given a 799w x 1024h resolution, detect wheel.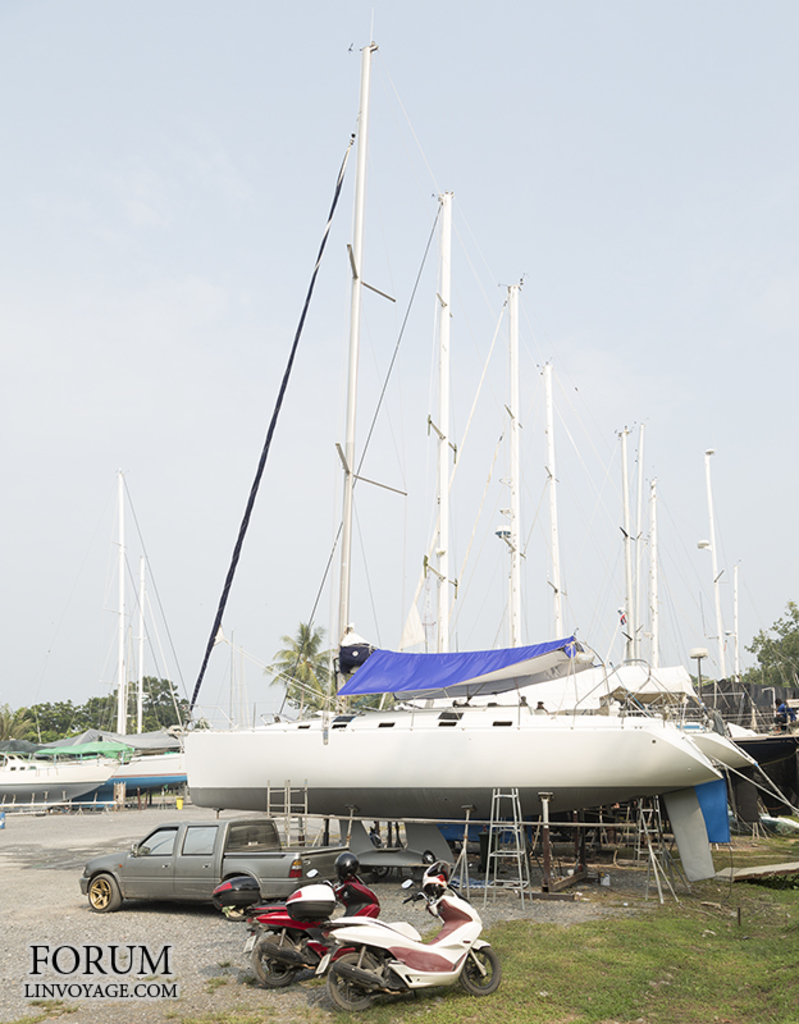
325:951:382:1014.
